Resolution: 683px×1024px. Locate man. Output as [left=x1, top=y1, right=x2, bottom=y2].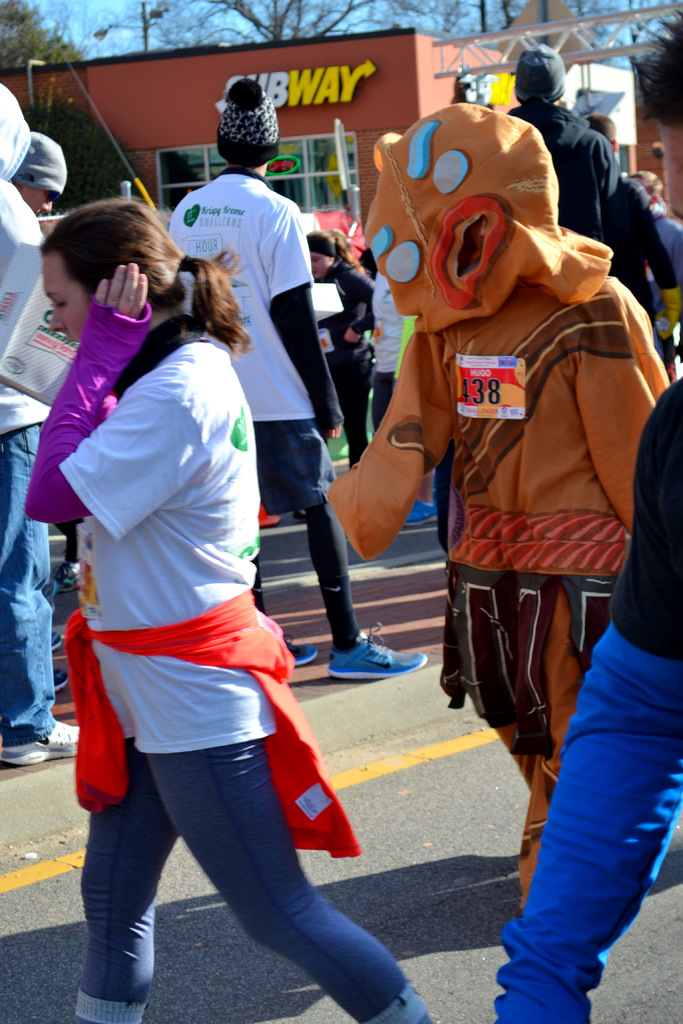
[left=166, top=81, right=433, bottom=679].
